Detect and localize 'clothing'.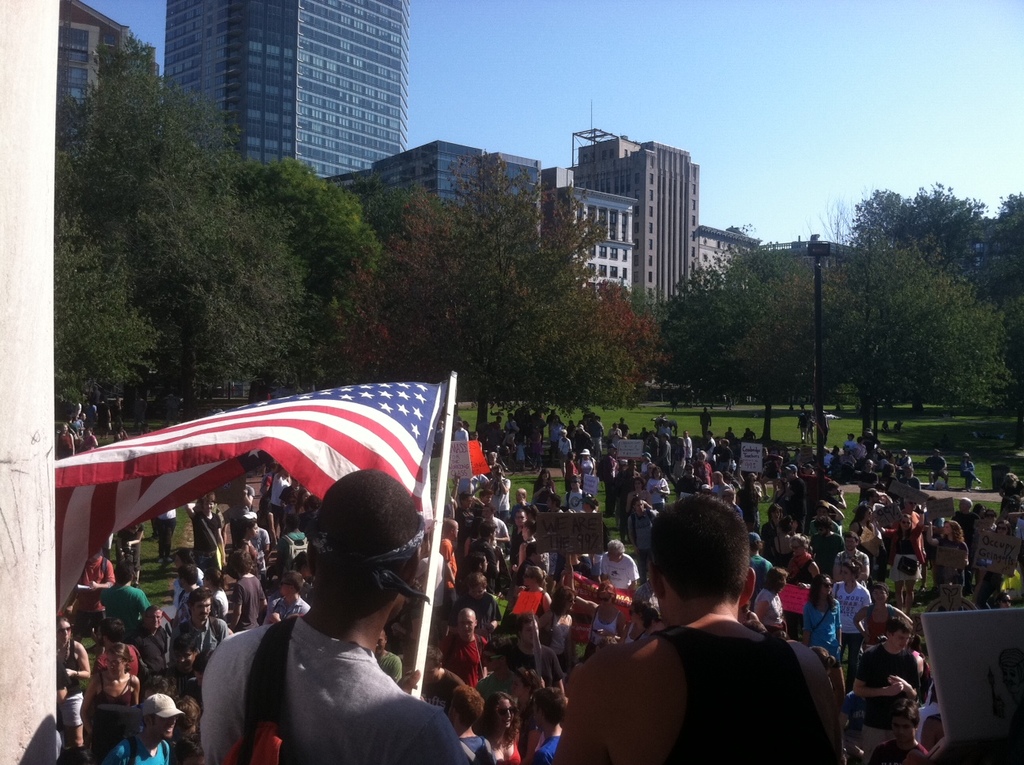
Localized at [105, 725, 181, 764].
